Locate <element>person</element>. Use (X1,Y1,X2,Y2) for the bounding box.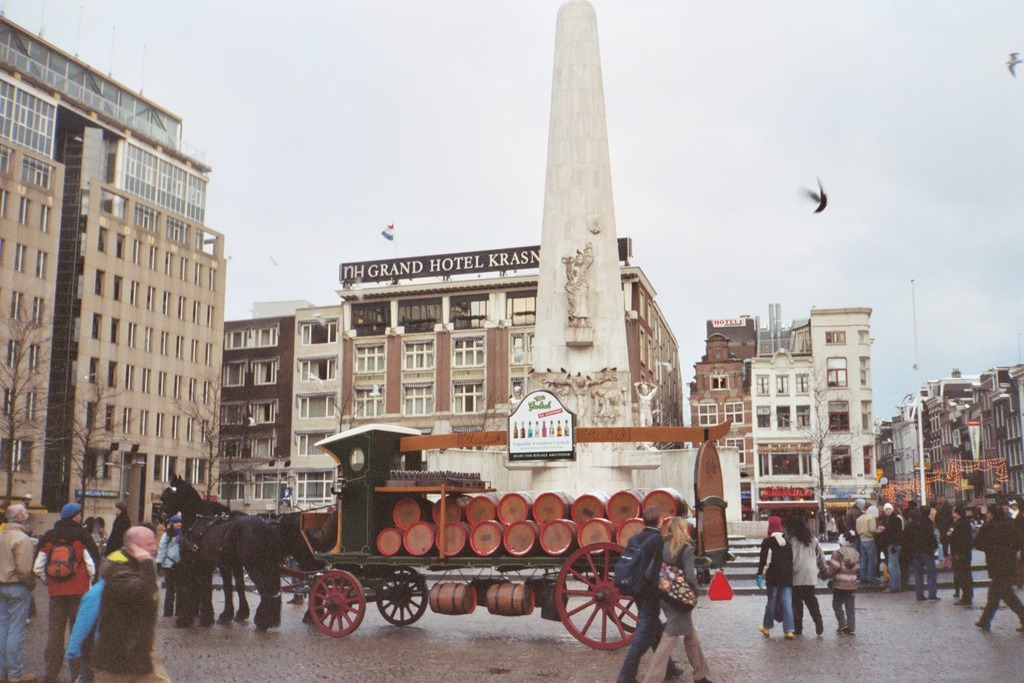
(911,504,939,596).
